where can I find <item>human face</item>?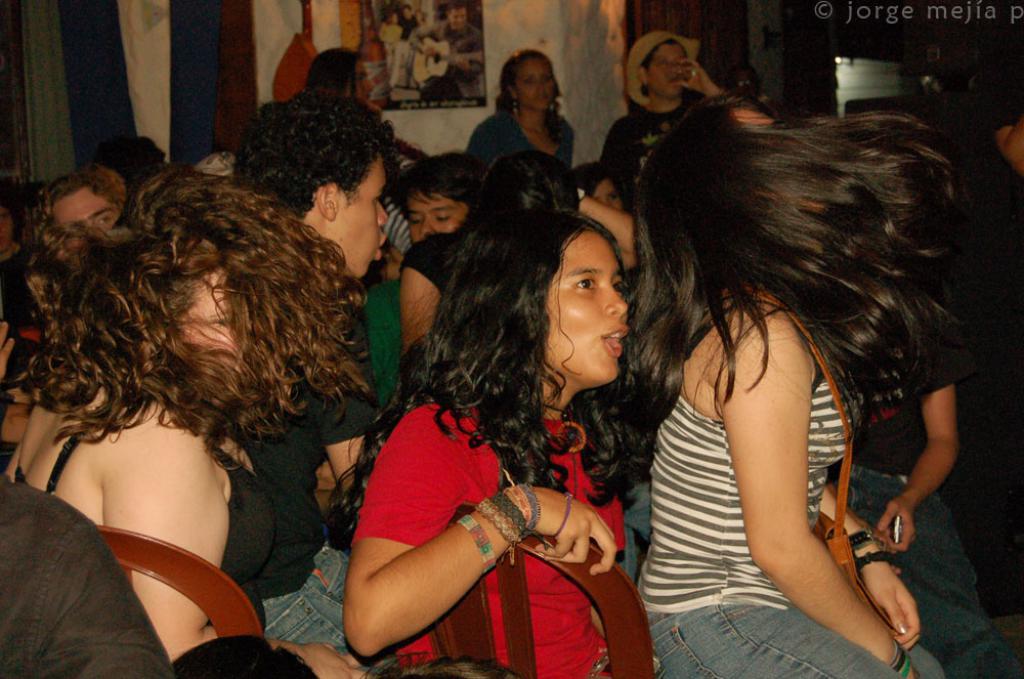
You can find it at crop(51, 184, 119, 258).
